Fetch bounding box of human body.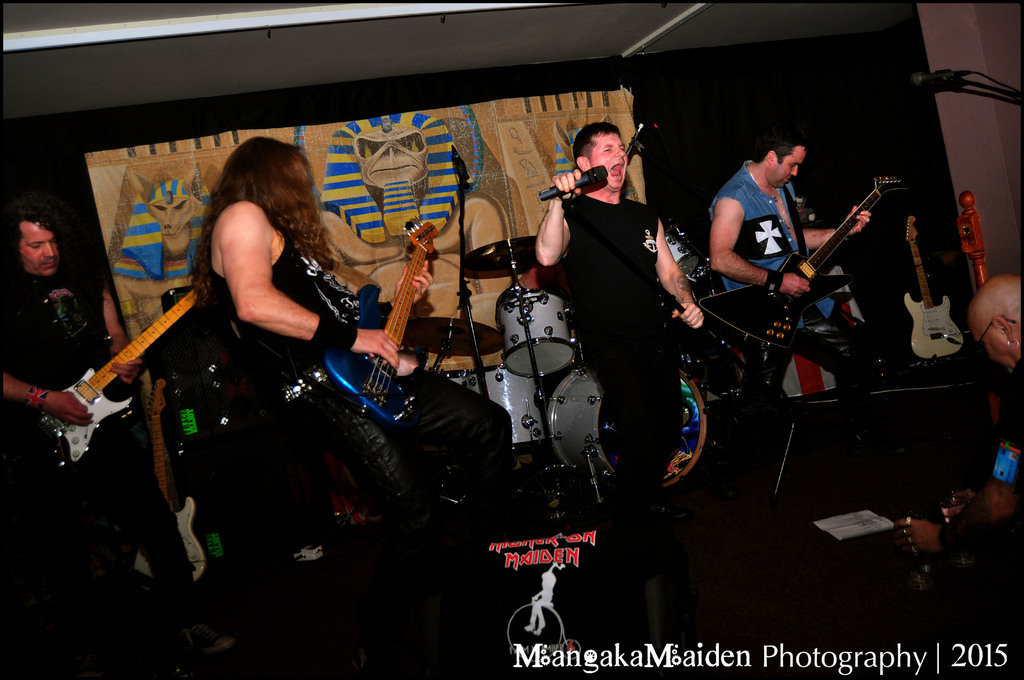
Bbox: BBox(0, 274, 207, 633).
